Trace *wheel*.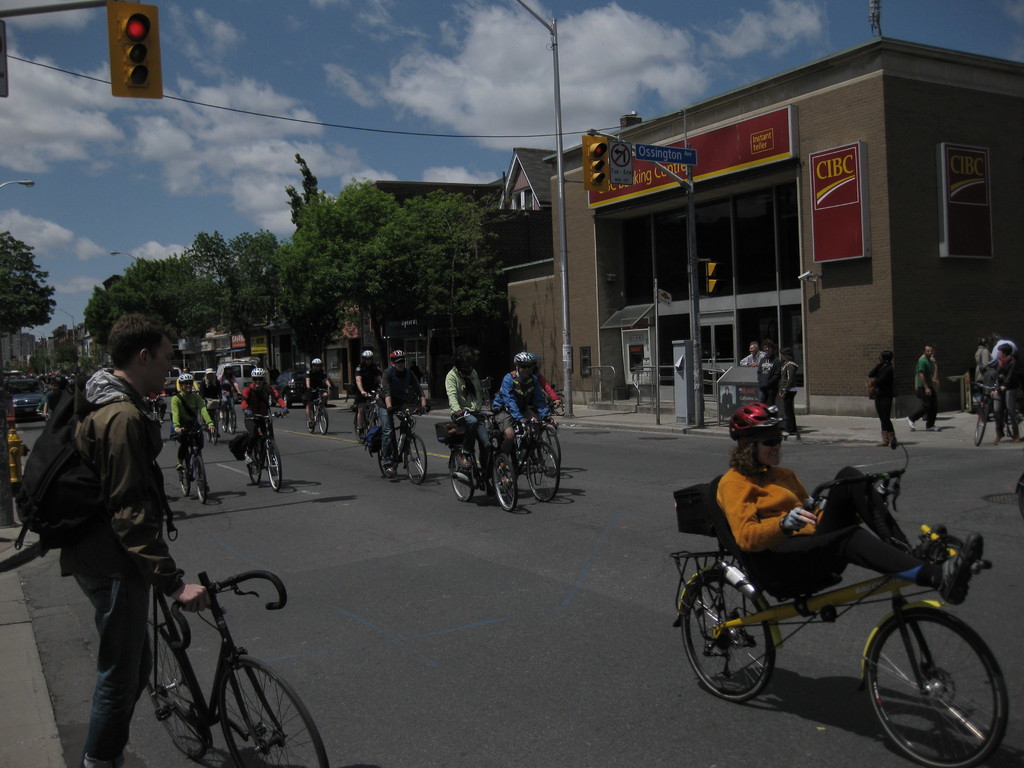
Traced to x1=406 y1=431 x2=427 y2=486.
